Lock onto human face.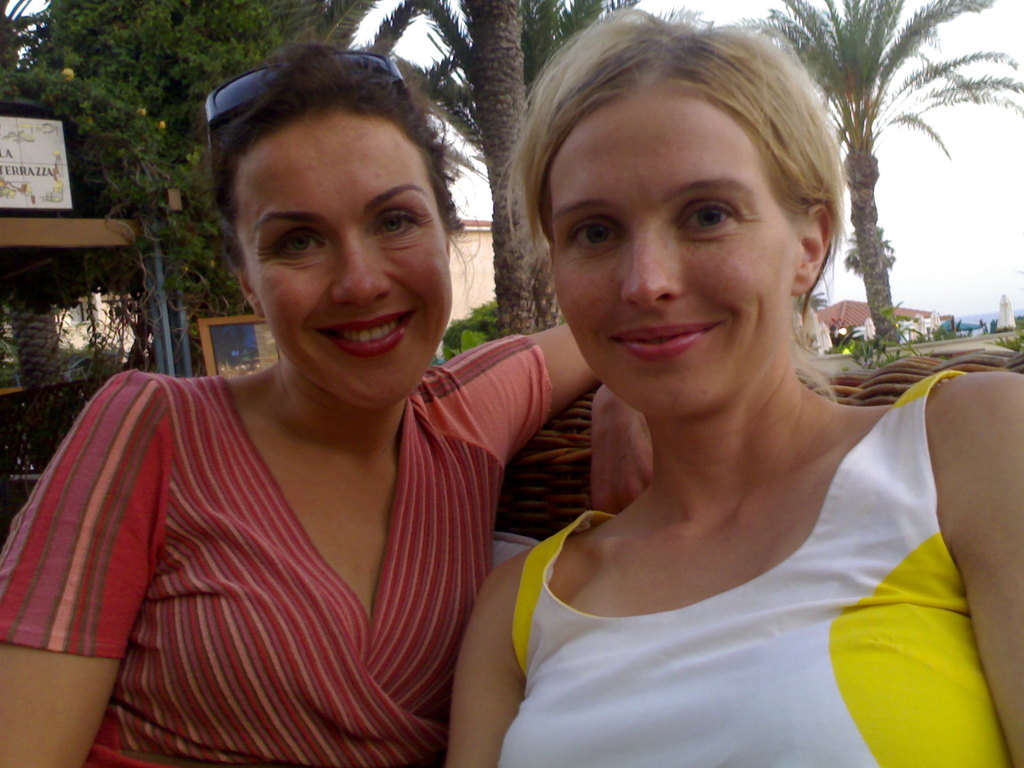
Locked: <bbox>546, 74, 796, 417</bbox>.
